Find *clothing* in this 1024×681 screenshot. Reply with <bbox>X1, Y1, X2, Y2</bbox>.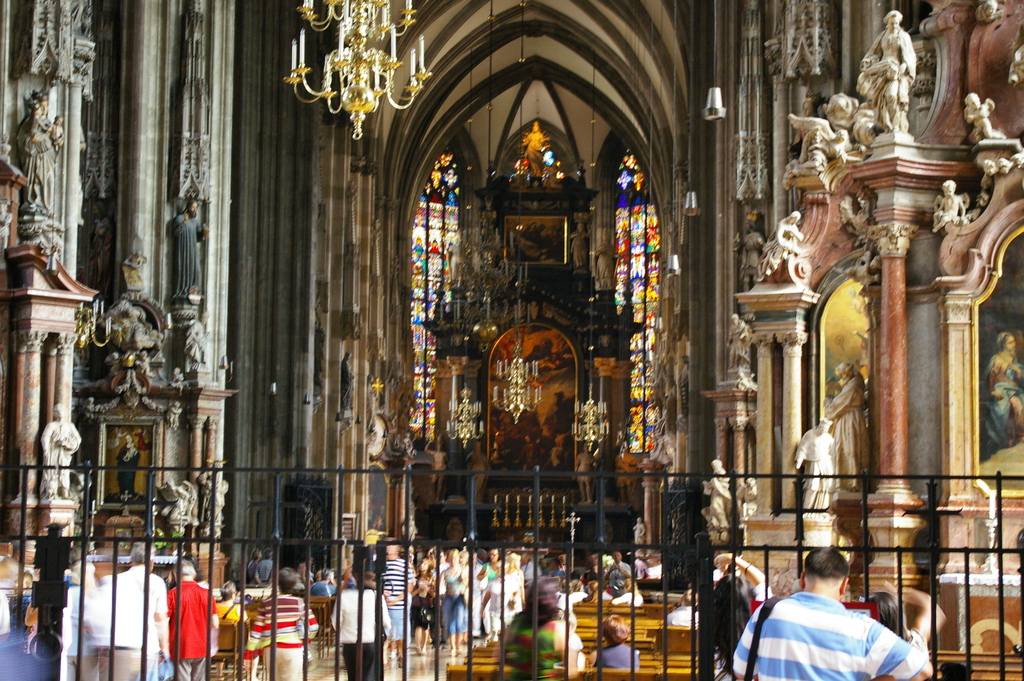
<bbox>567, 230, 588, 265</bbox>.
